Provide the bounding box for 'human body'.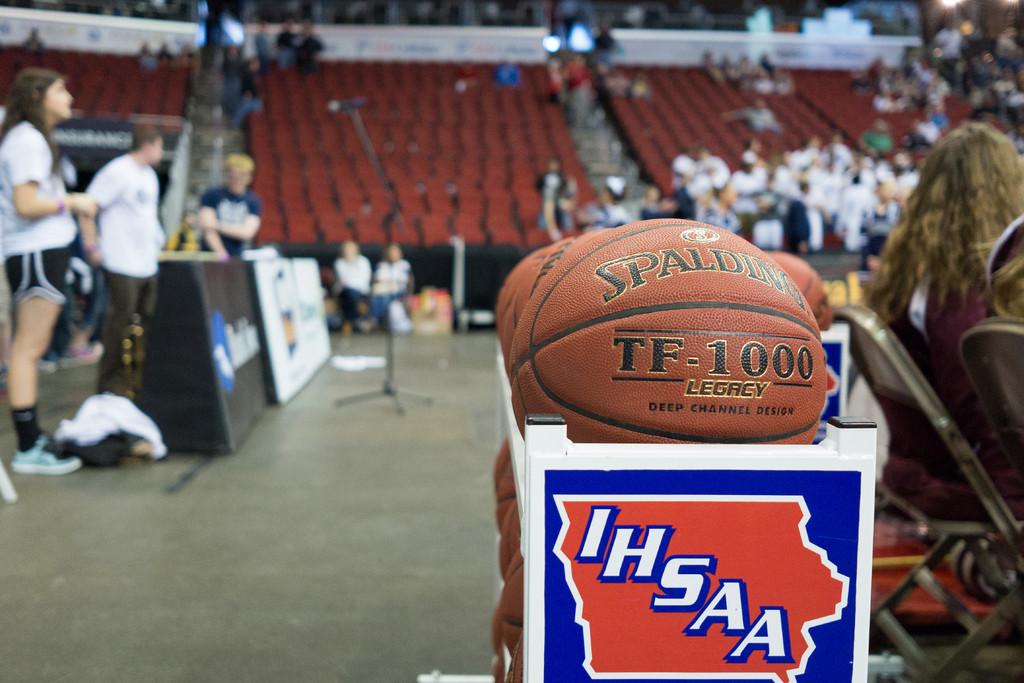
{"left": 328, "top": 244, "right": 380, "bottom": 334}.
